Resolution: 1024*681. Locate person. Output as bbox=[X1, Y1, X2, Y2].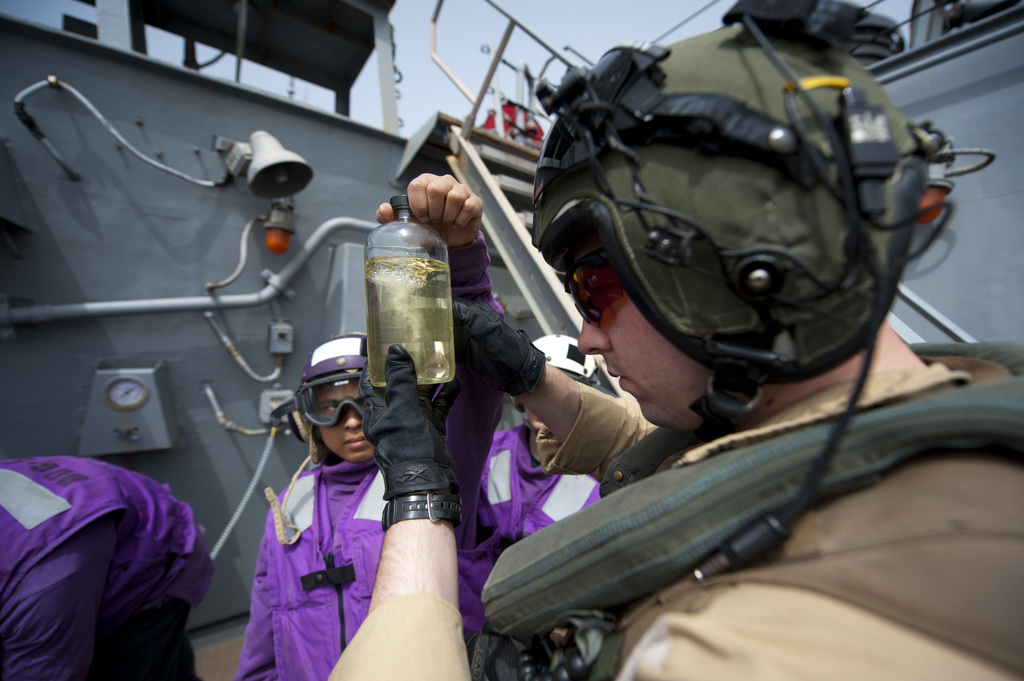
bbox=[331, 0, 1023, 680].
